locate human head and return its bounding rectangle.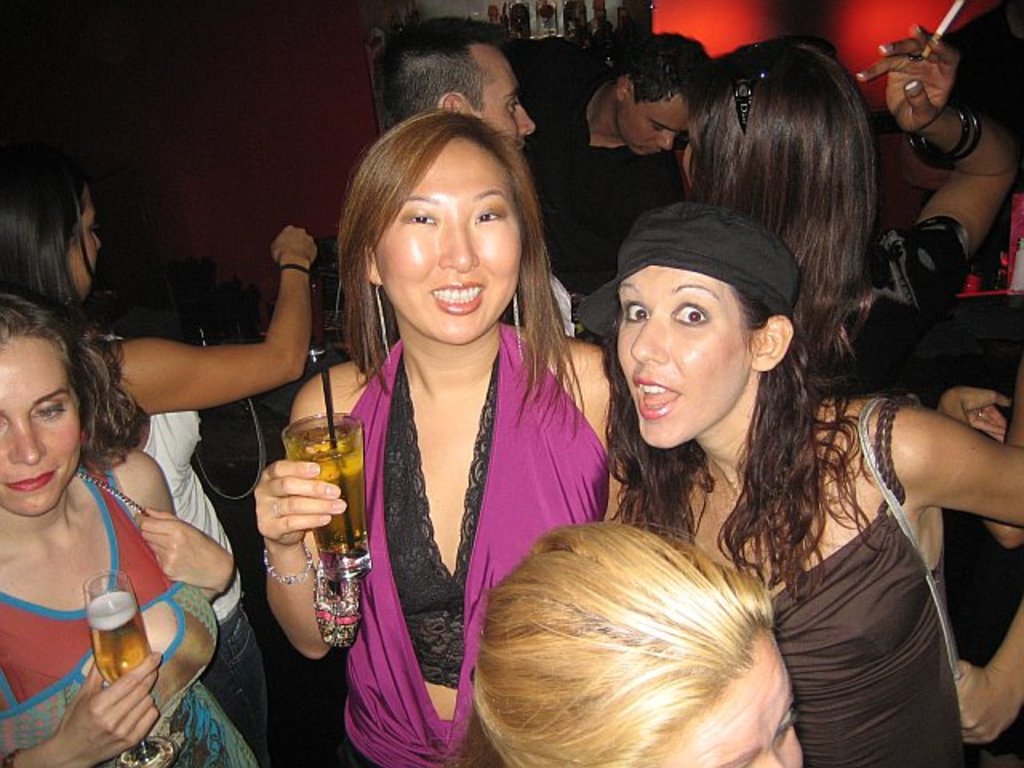
rect(606, 27, 710, 162).
